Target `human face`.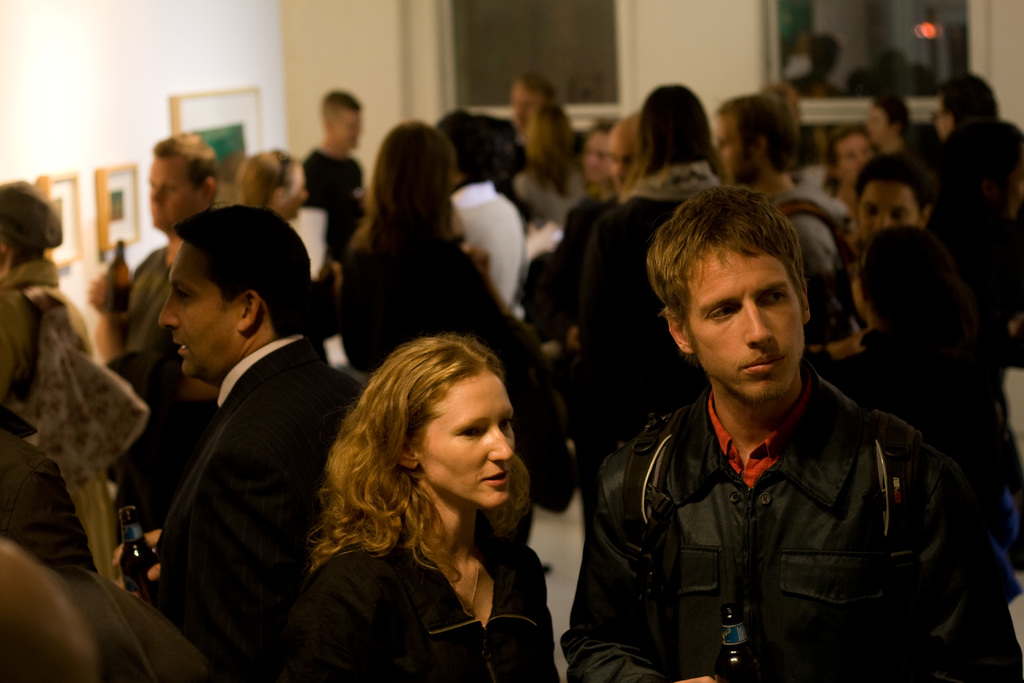
Target region: [936,94,952,139].
